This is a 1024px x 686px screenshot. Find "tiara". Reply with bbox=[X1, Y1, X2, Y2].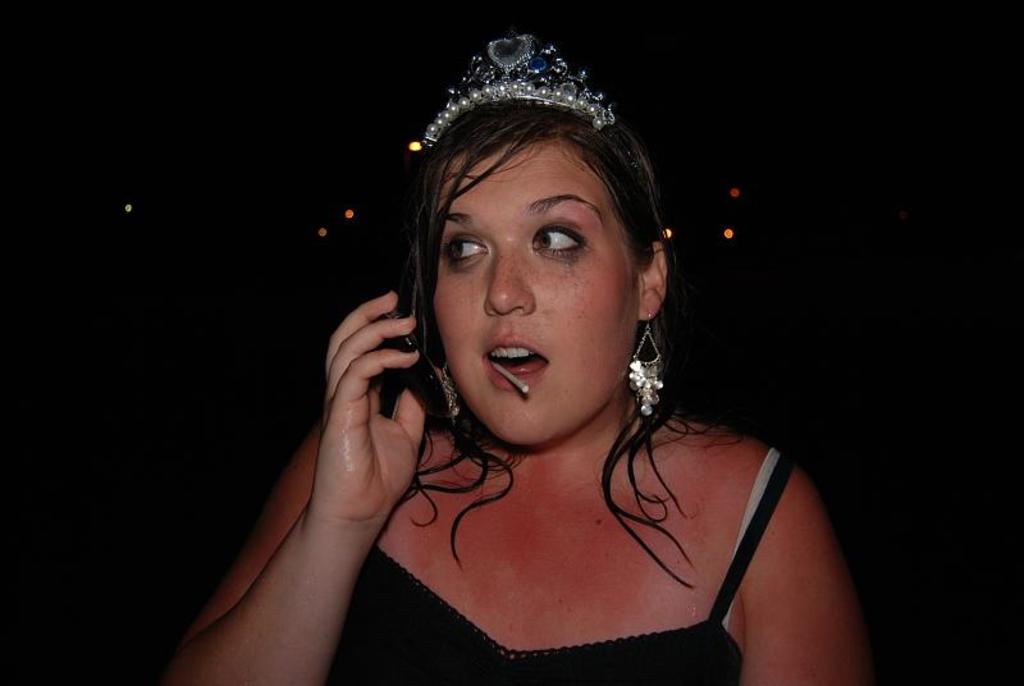
bbox=[422, 33, 616, 145].
